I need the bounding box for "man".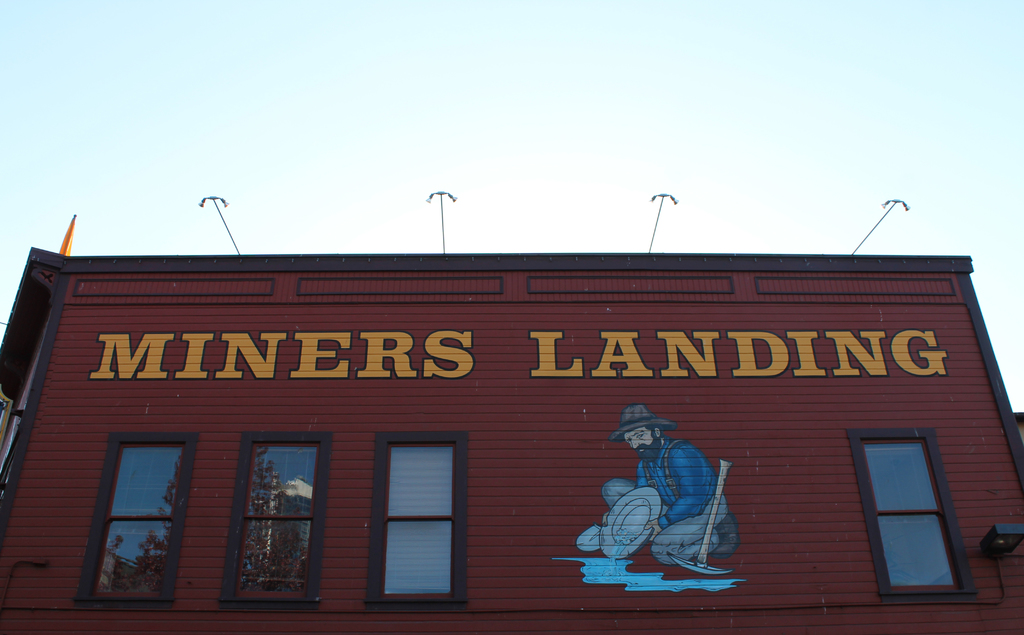
Here it is: [x1=594, y1=402, x2=740, y2=568].
